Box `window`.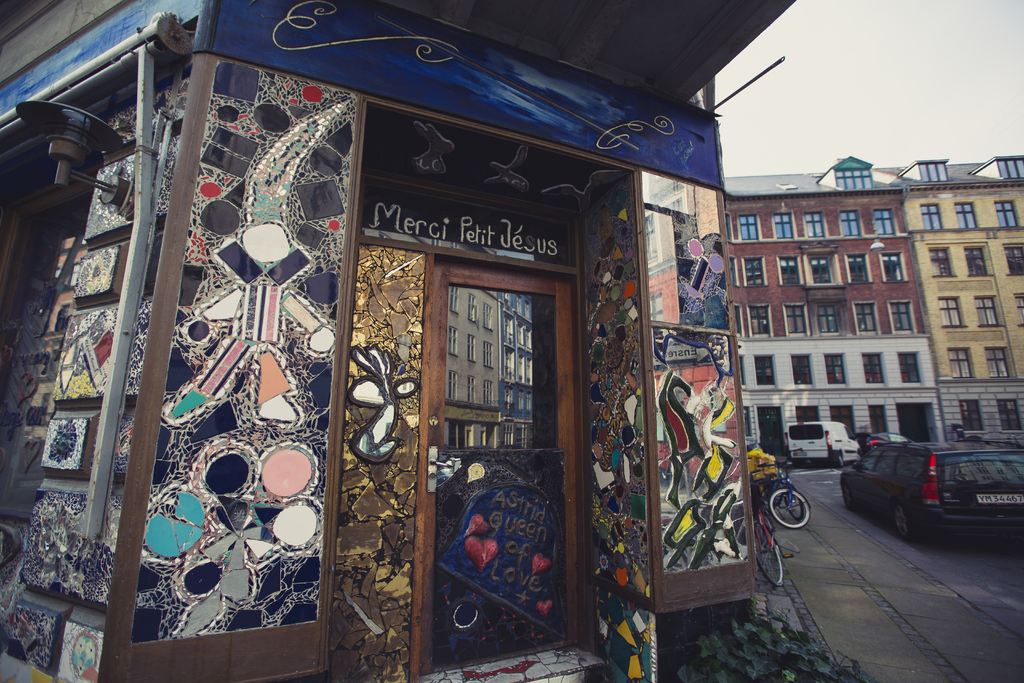
[x1=753, y1=306, x2=776, y2=345].
